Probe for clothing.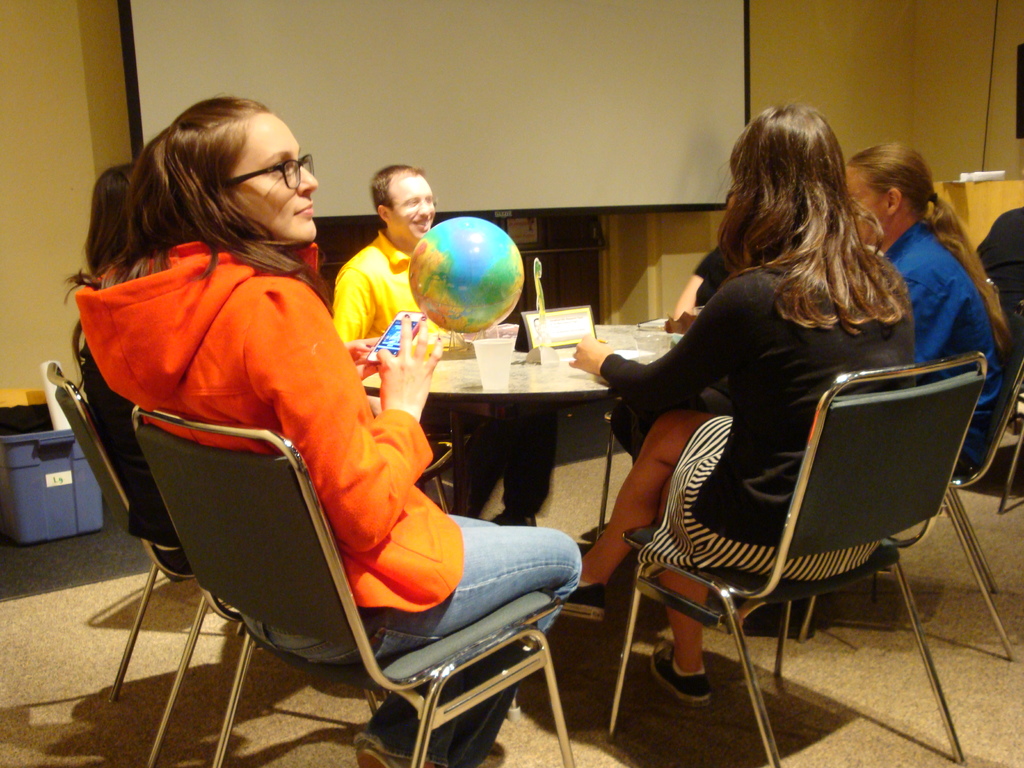
Probe result: <region>77, 231, 577, 767</region>.
